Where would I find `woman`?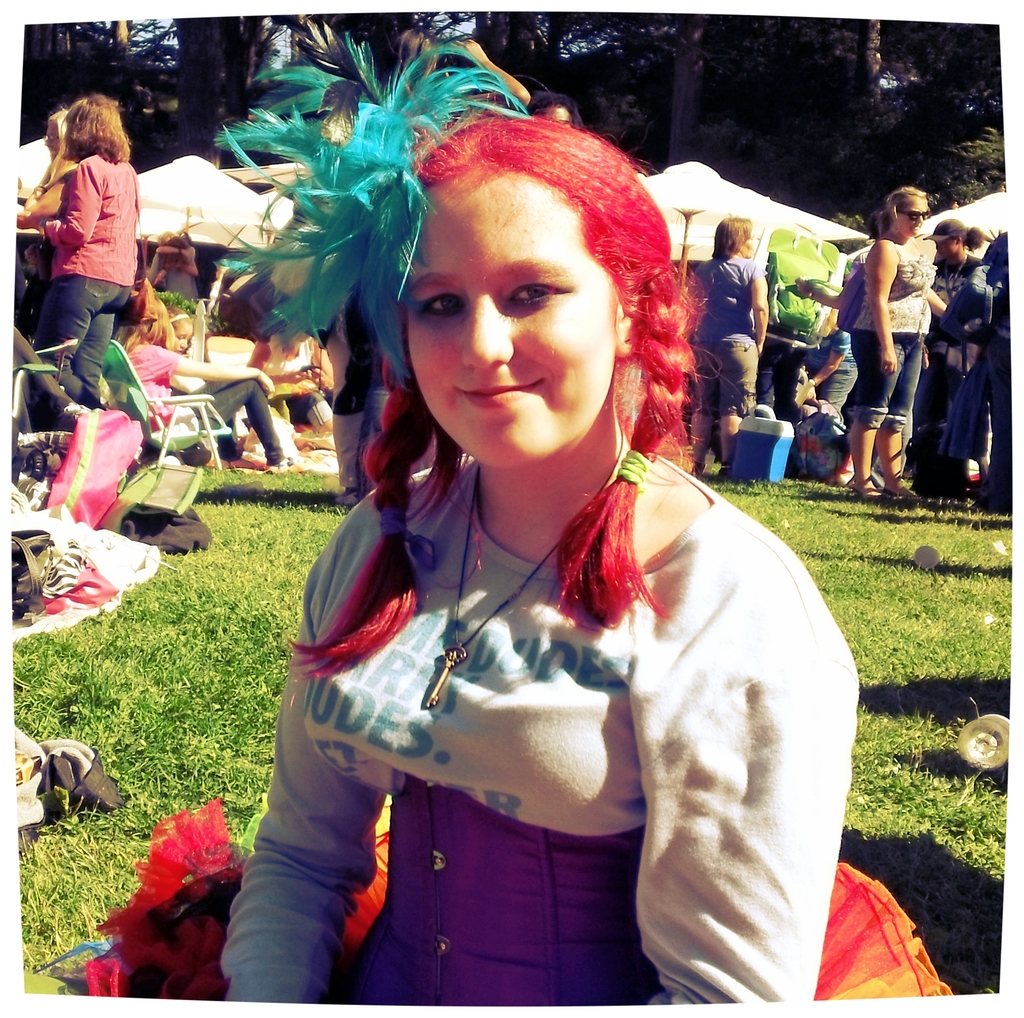
At detection(127, 289, 320, 477).
